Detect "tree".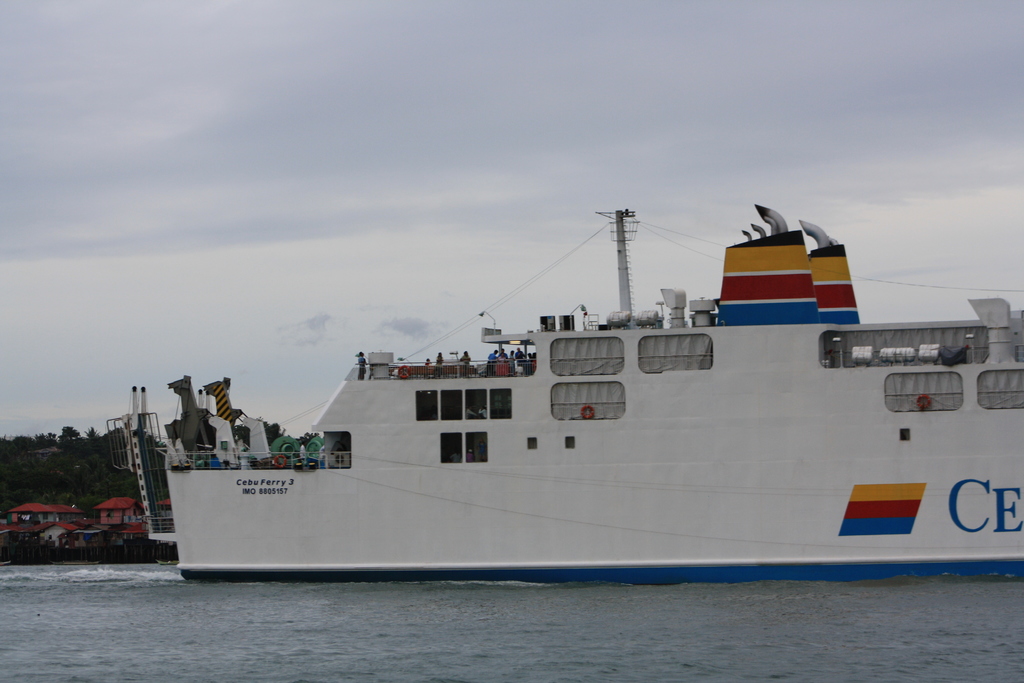
Detected at 58, 426, 77, 443.
